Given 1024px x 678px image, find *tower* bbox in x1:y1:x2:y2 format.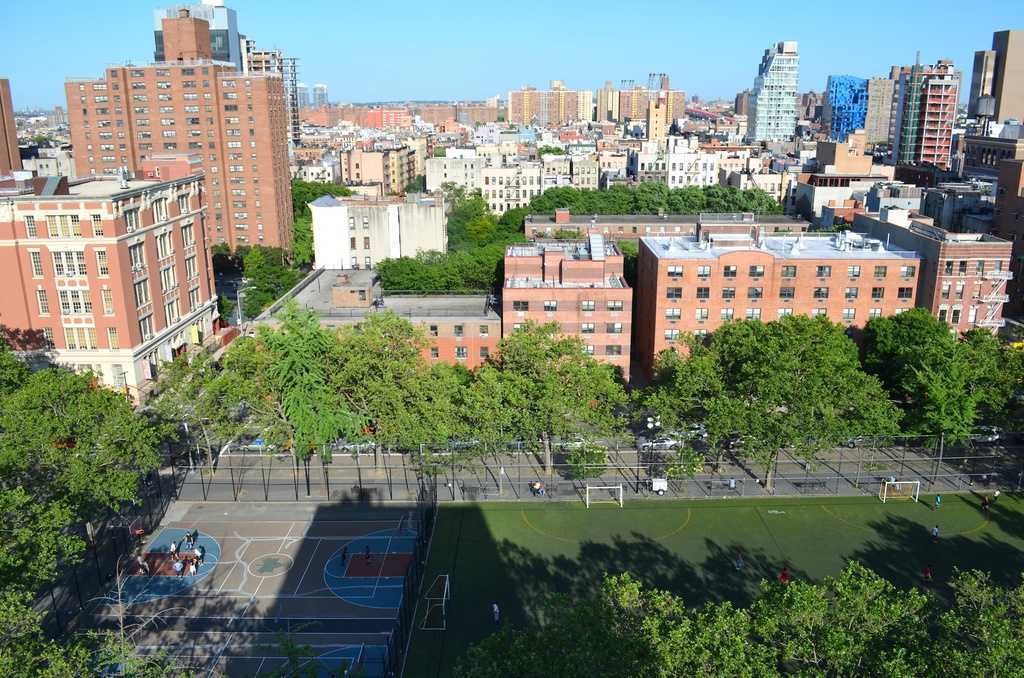
858:77:900:161.
